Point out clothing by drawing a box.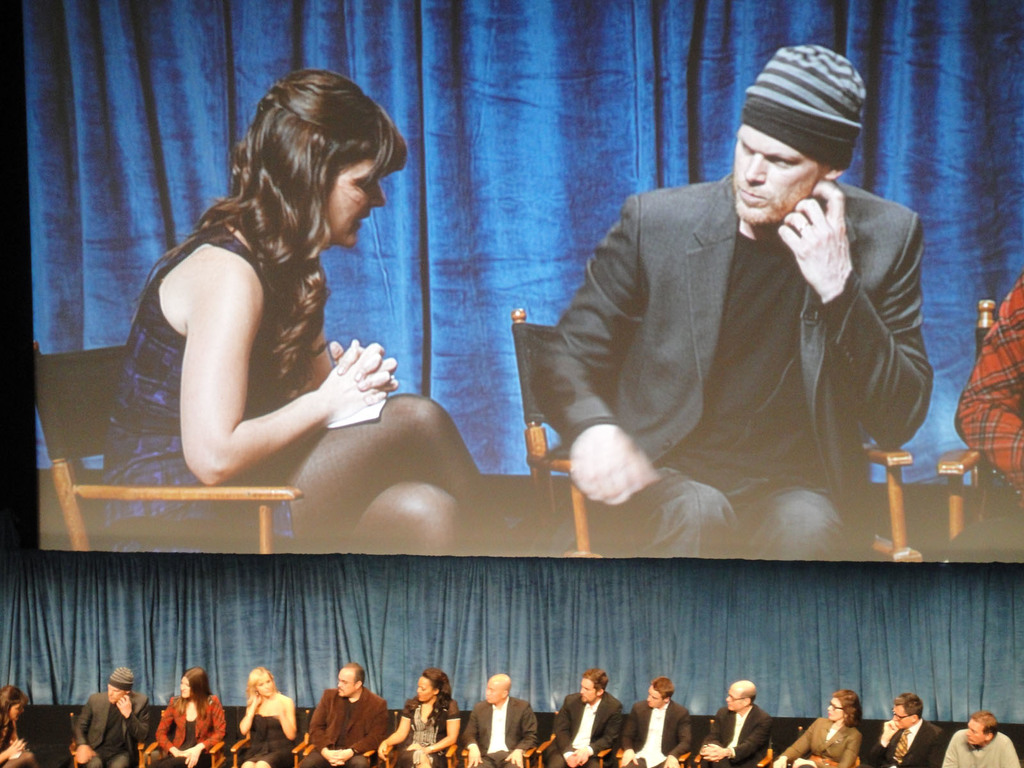
963:262:1023:516.
